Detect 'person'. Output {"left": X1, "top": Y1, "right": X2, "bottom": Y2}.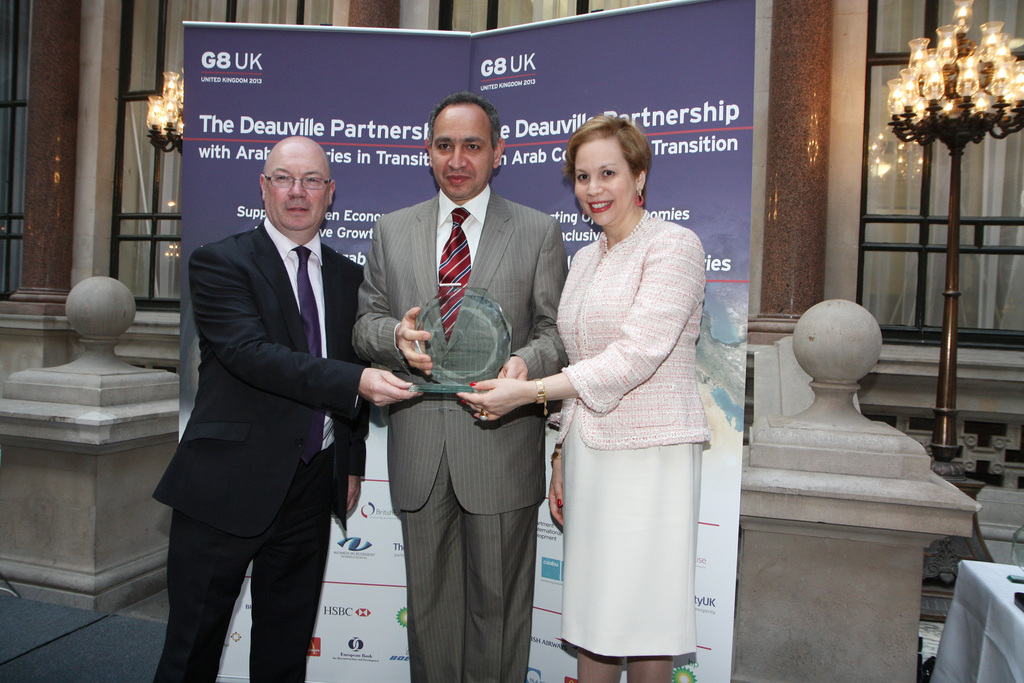
{"left": 143, "top": 135, "right": 413, "bottom": 682}.
